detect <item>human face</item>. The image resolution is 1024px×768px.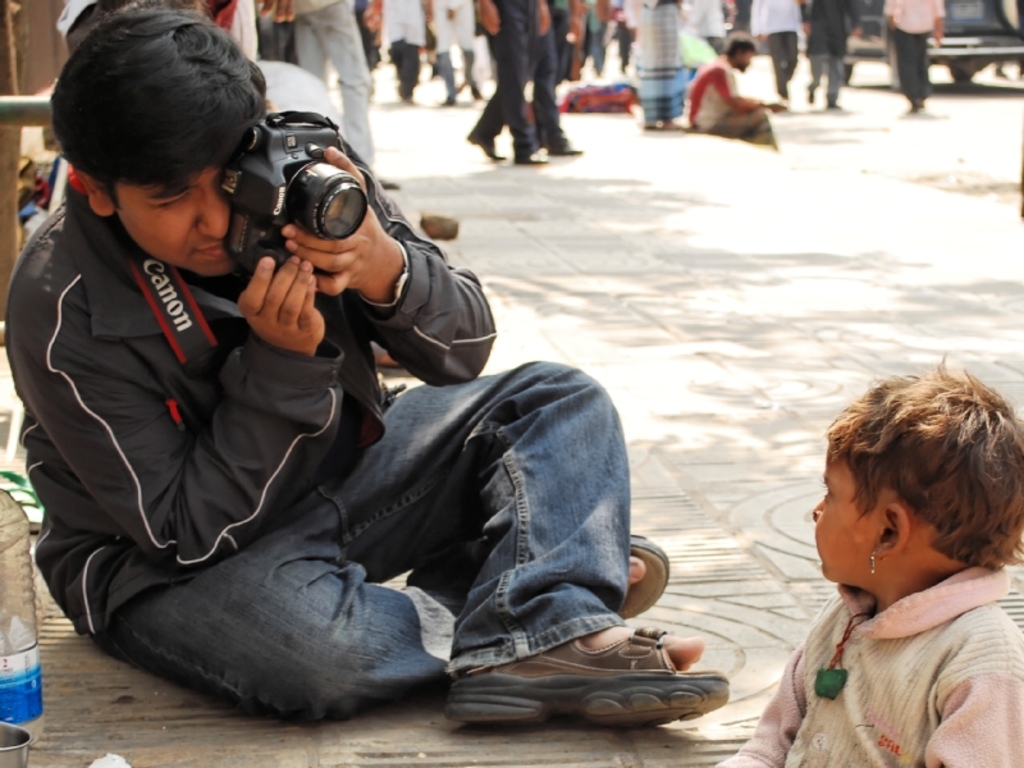
808/439/887/580.
